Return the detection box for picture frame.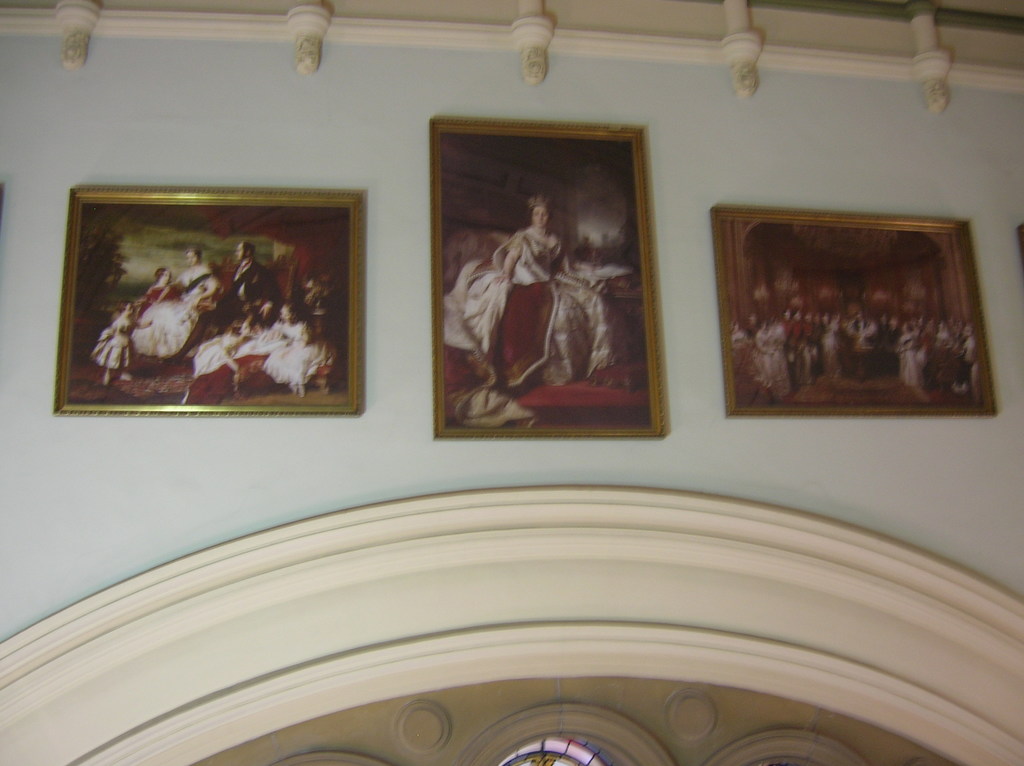
detection(52, 178, 368, 419).
